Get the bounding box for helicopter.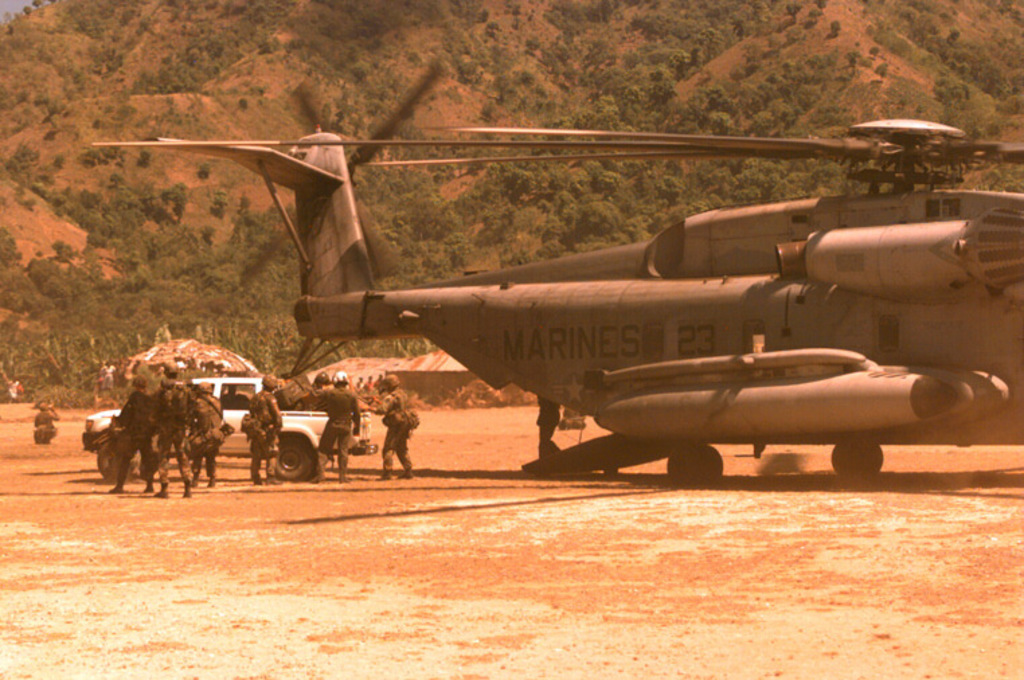
108:79:1013:489.
